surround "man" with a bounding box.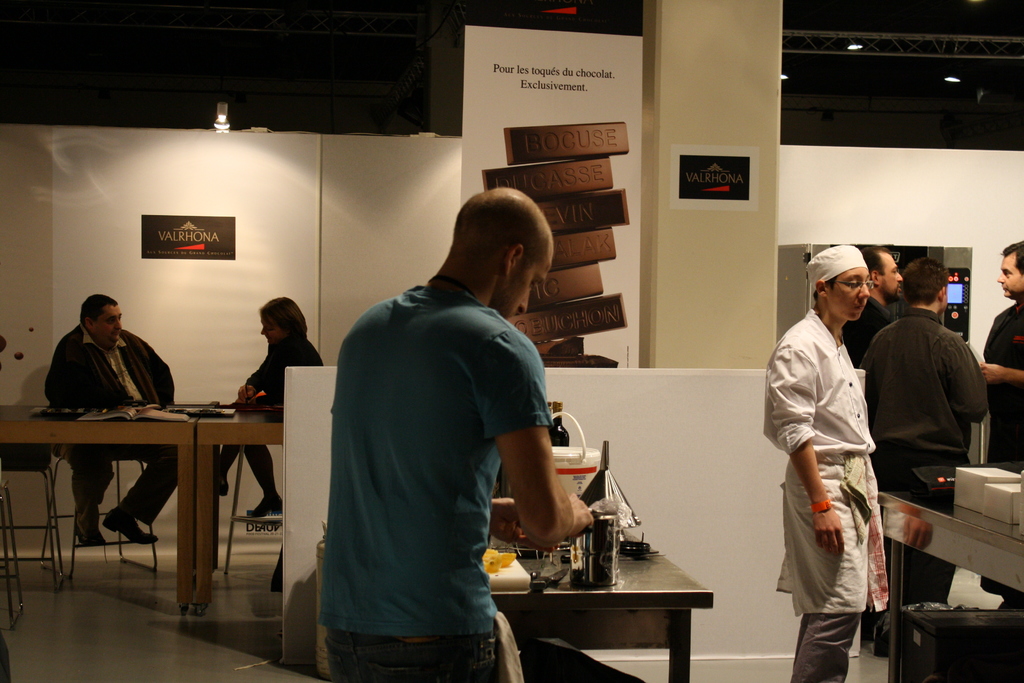
x1=842, y1=244, x2=937, y2=375.
